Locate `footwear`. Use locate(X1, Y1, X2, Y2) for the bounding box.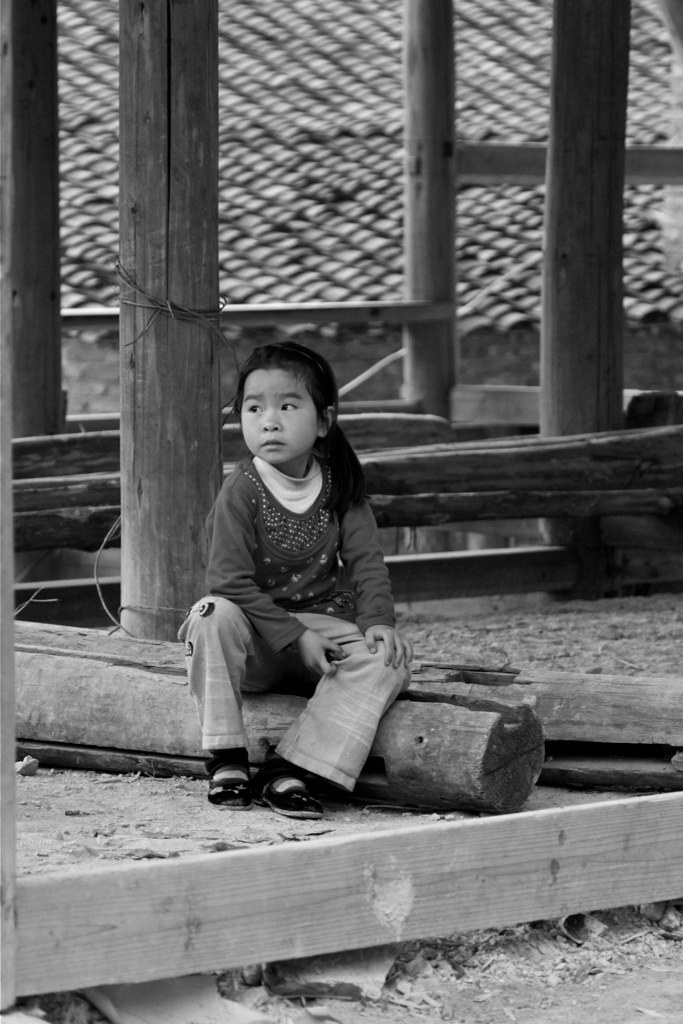
locate(206, 750, 264, 805).
